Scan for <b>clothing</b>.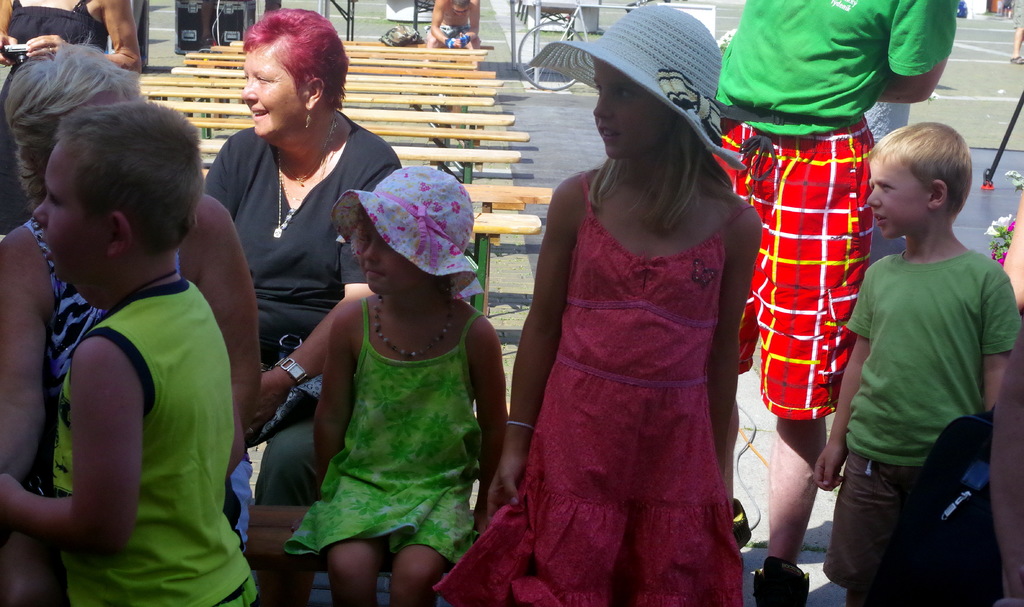
Scan result: box=[826, 248, 1023, 591].
